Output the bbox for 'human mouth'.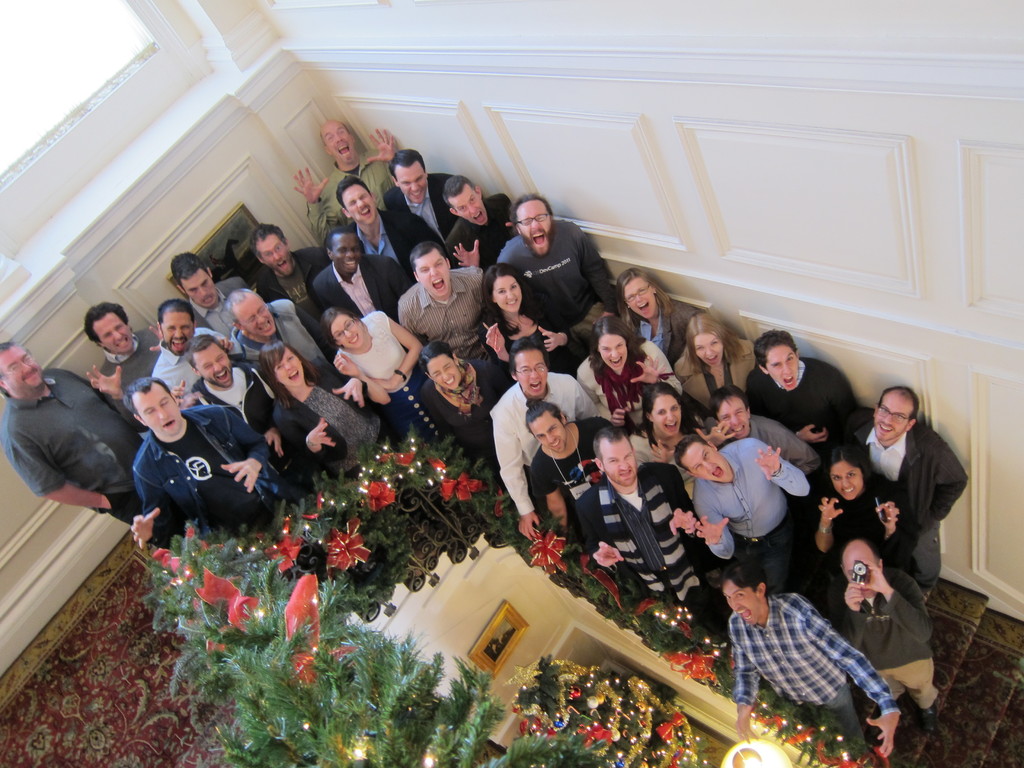
[left=712, top=464, right=723, bottom=477].
